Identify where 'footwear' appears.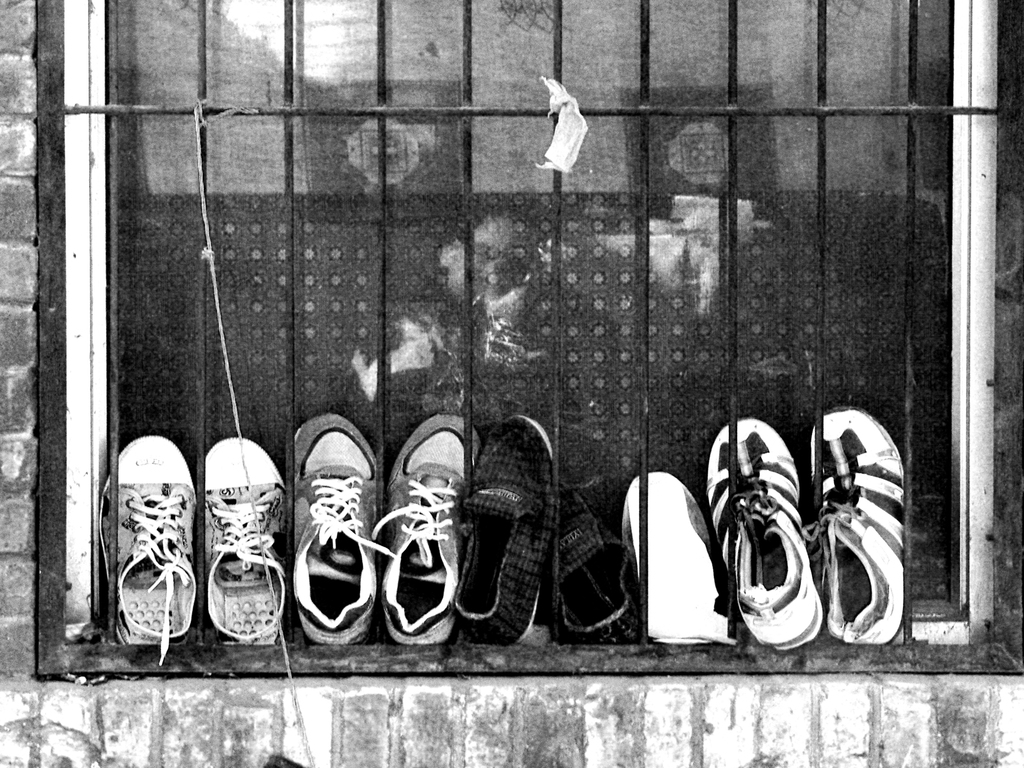
Appears at detection(371, 413, 480, 643).
